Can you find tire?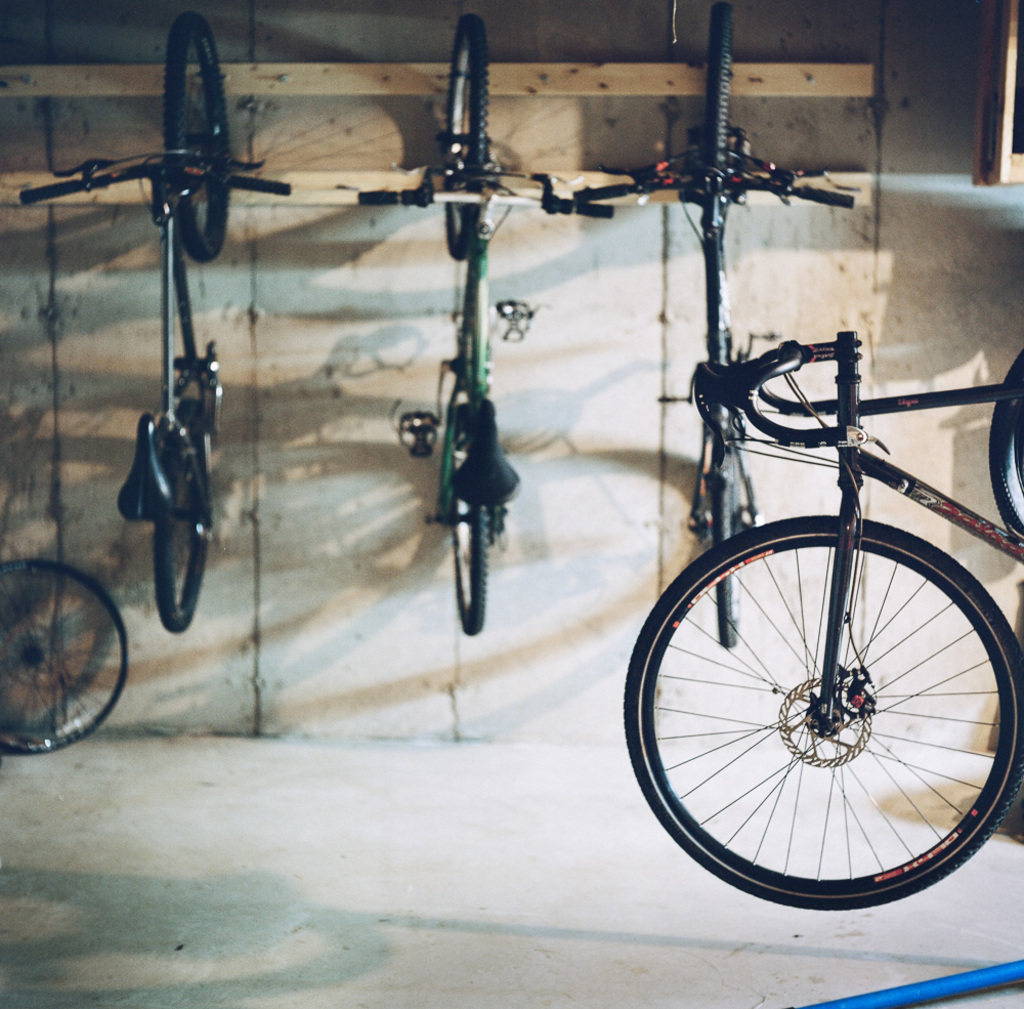
Yes, bounding box: <bbox>705, 471, 757, 651</bbox>.
